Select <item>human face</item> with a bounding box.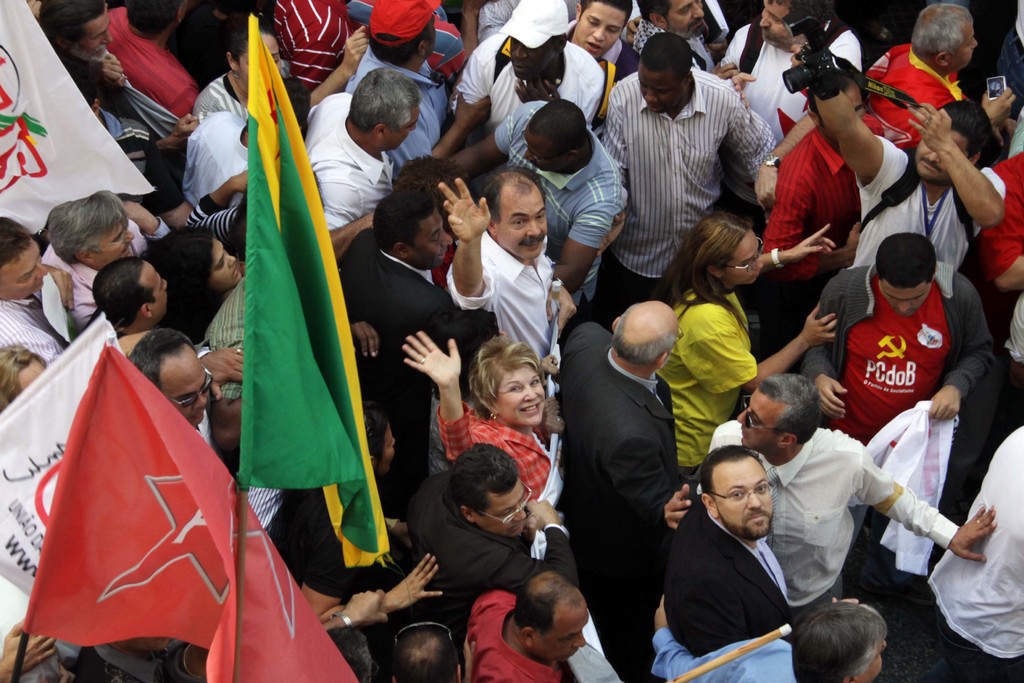
pyautogui.locateOnScreen(721, 229, 761, 284).
